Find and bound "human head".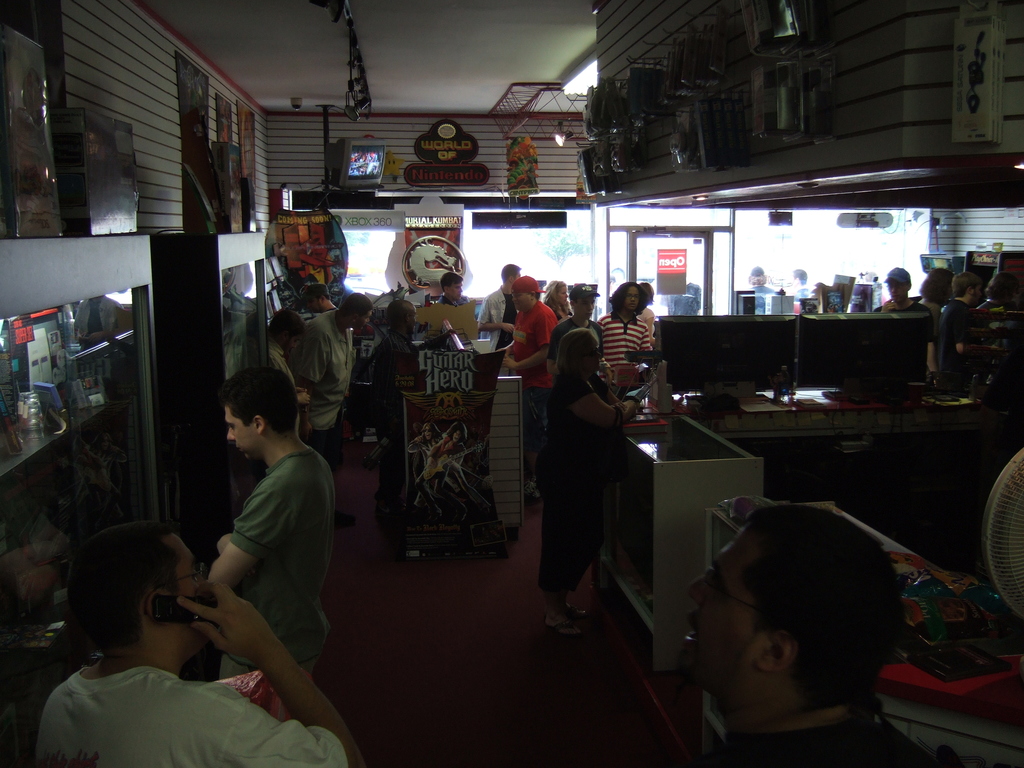
Bound: [left=222, top=367, right=305, bottom=463].
